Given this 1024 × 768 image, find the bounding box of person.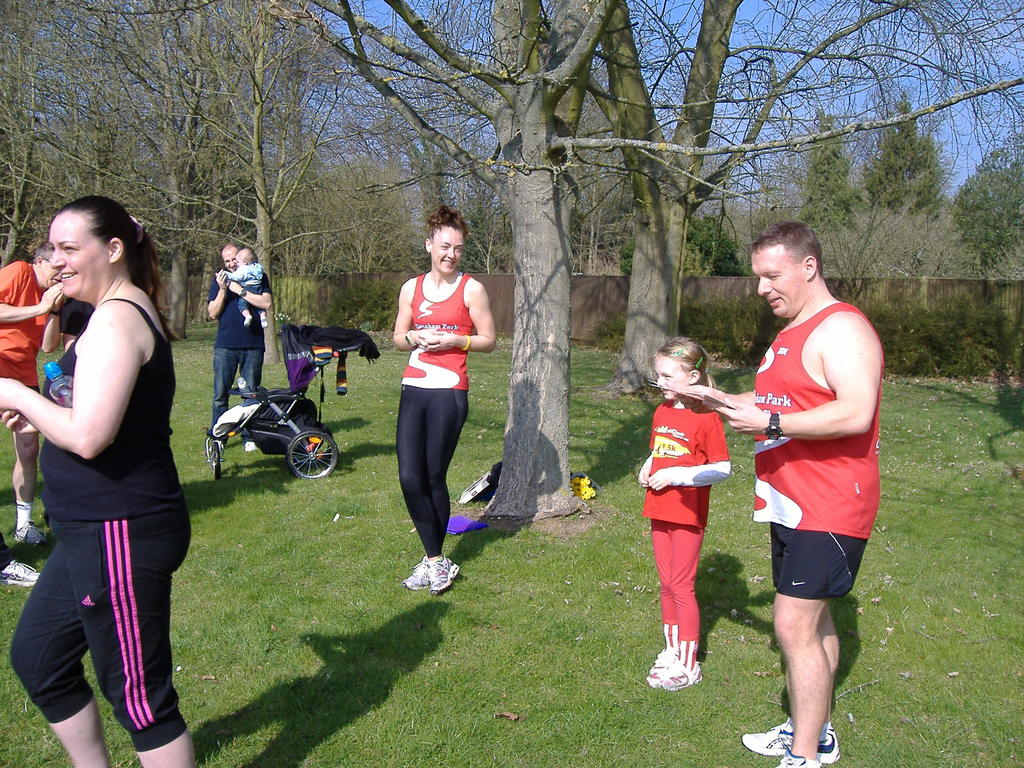
crop(214, 244, 272, 330).
